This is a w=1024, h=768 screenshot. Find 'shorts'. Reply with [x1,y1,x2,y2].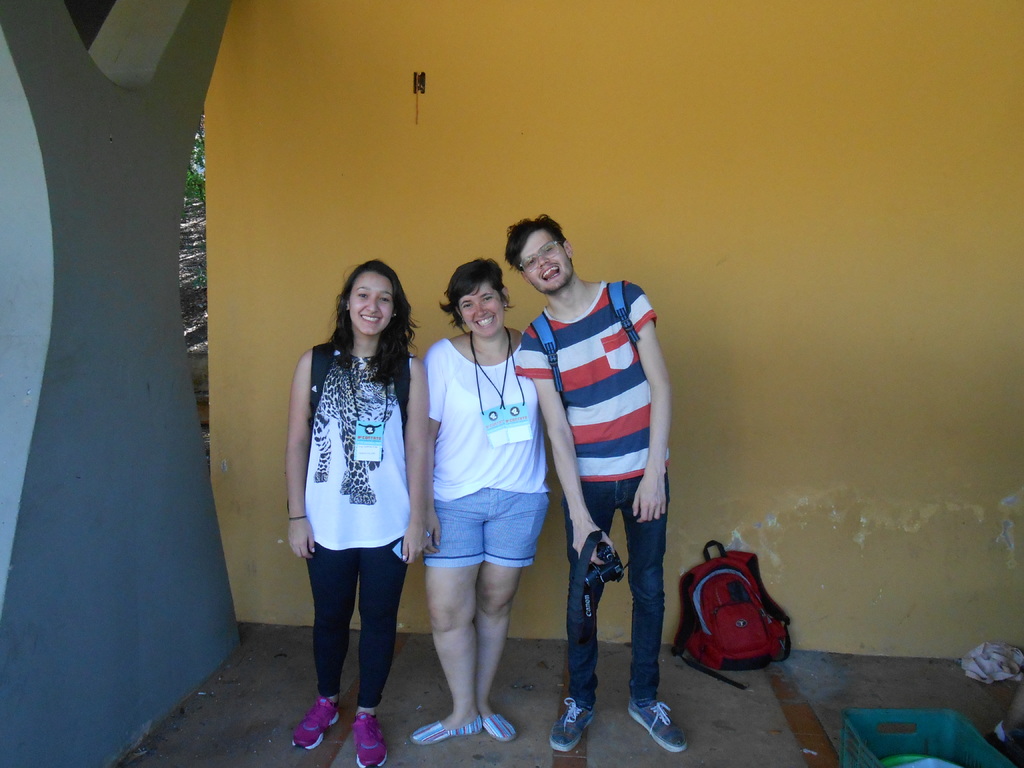
[424,488,550,566].
